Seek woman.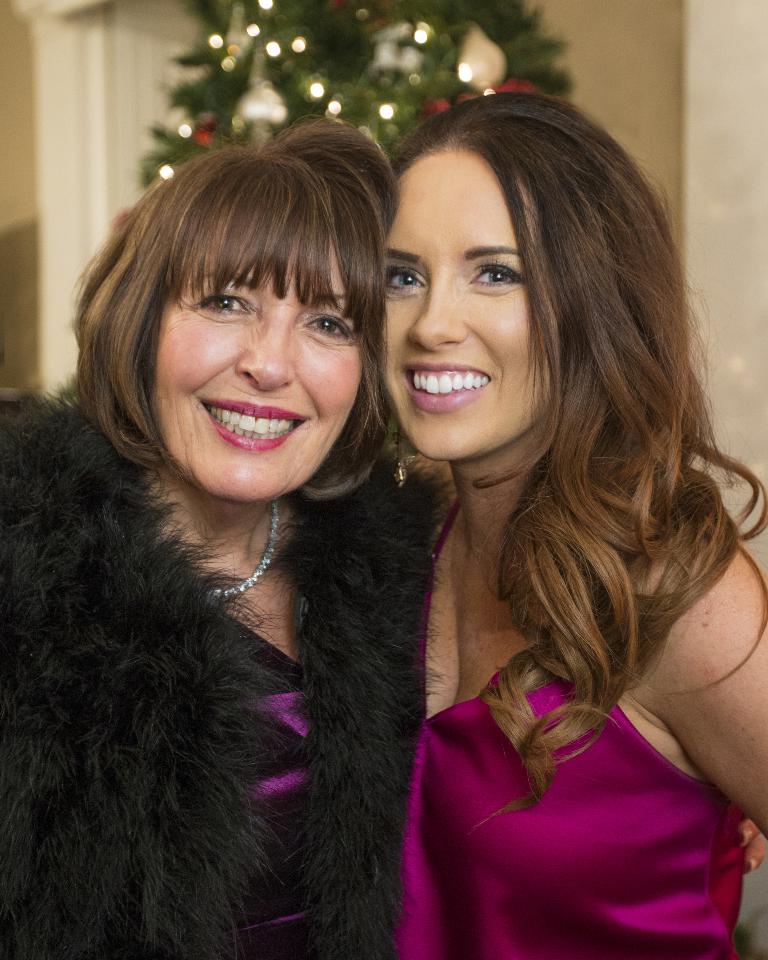
{"x1": 365, "y1": 85, "x2": 767, "y2": 959}.
